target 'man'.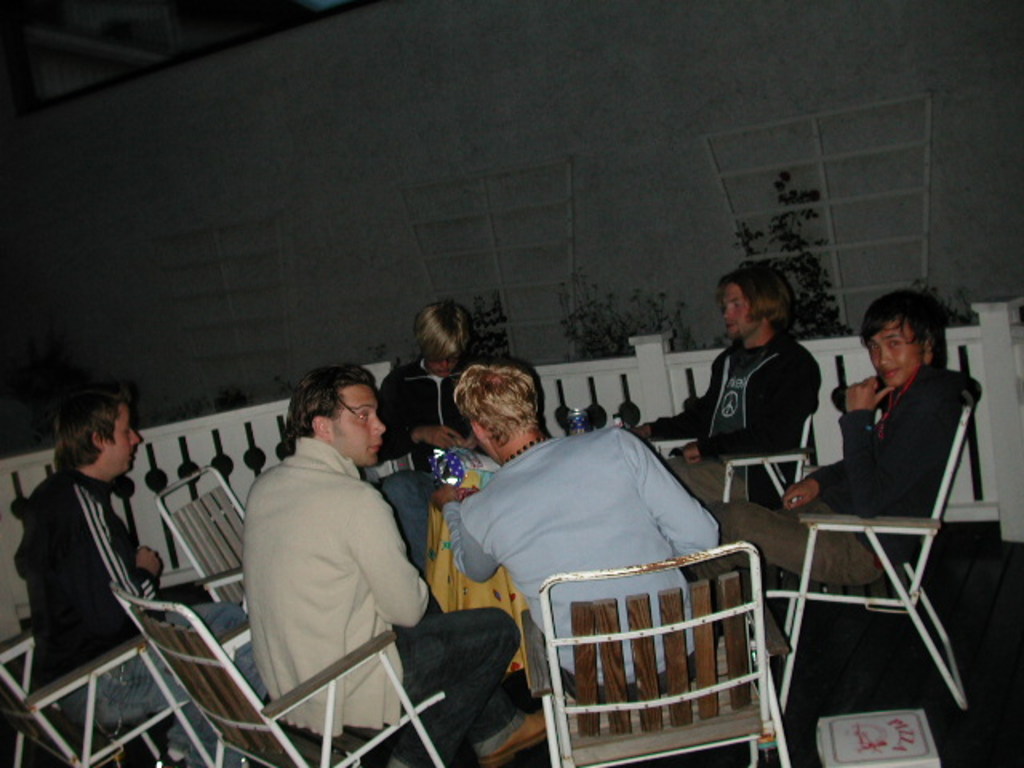
Target region: BBox(234, 368, 518, 766).
